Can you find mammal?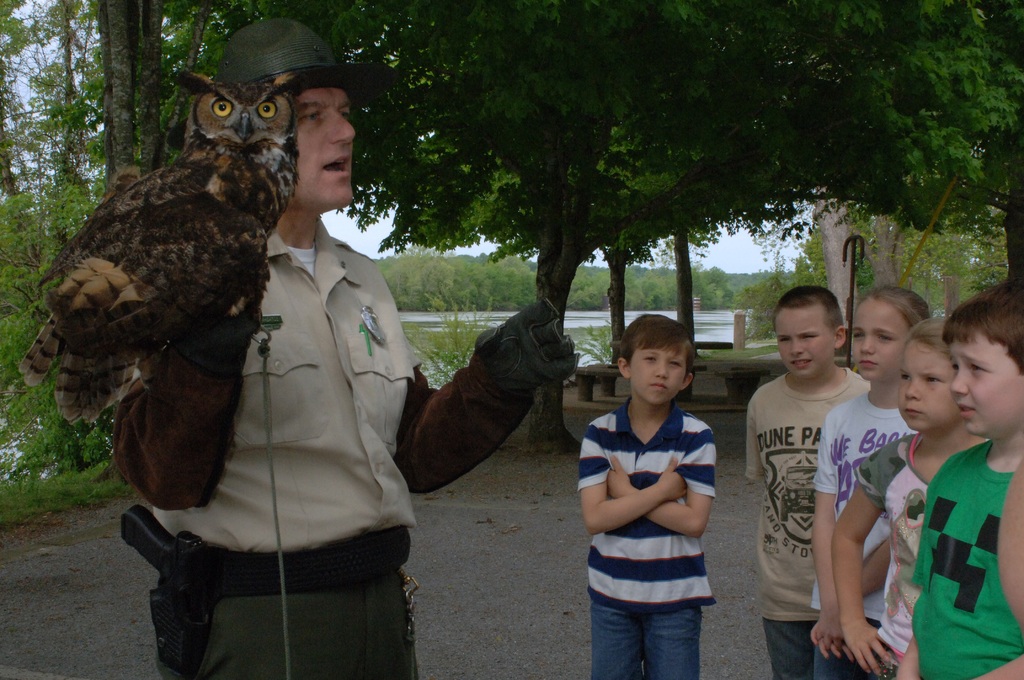
Yes, bounding box: bbox(49, 9, 545, 679).
